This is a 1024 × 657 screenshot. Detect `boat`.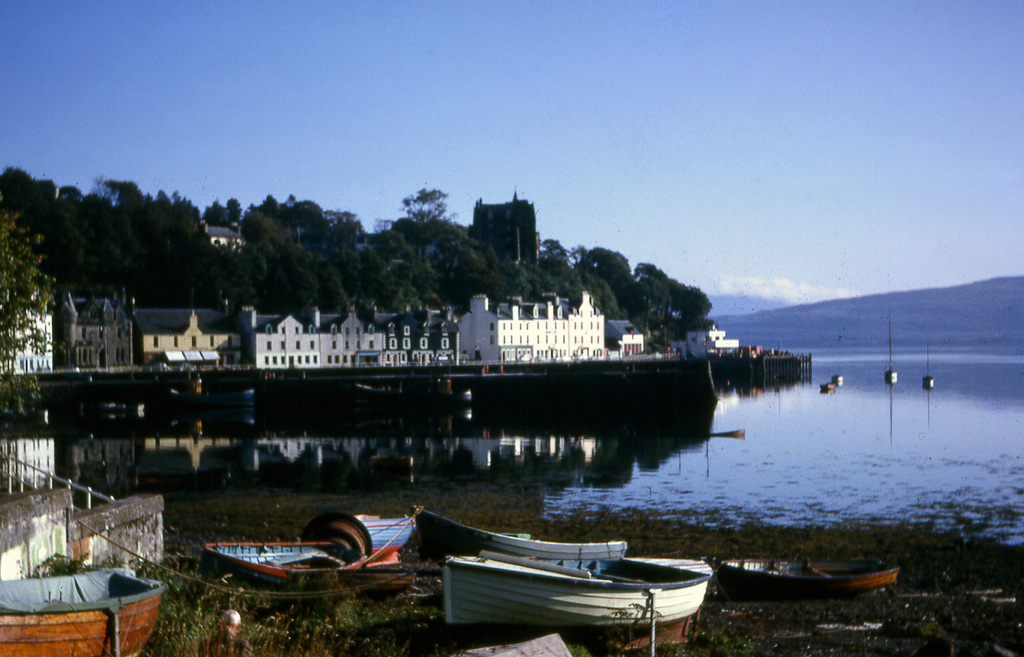
Rect(418, 504, 624, 567).
